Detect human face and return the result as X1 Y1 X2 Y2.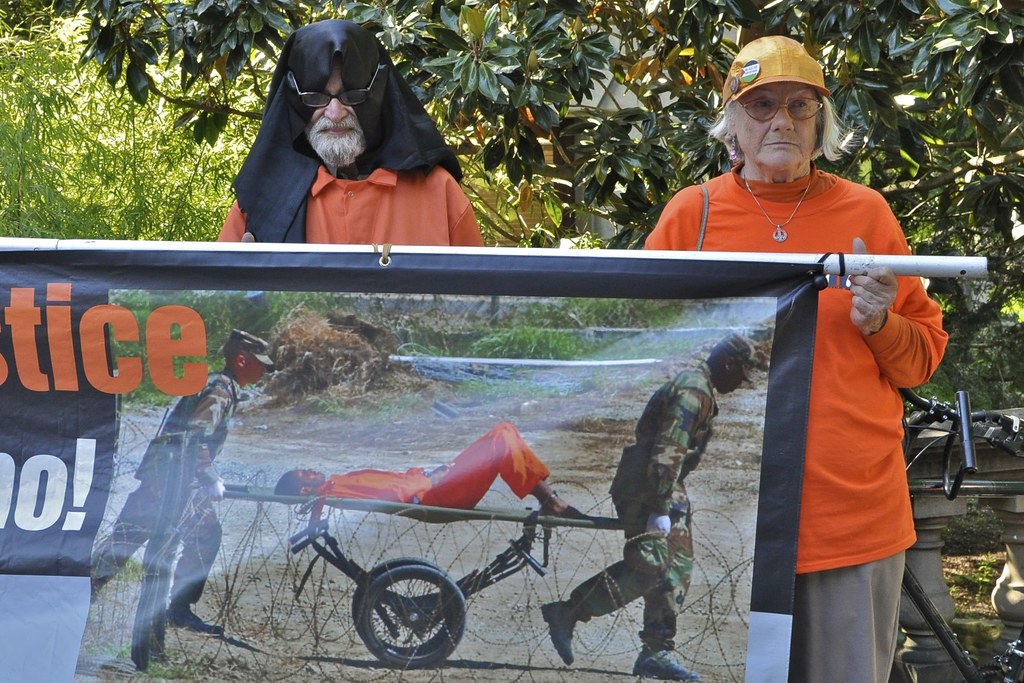
247 353 264 381.
